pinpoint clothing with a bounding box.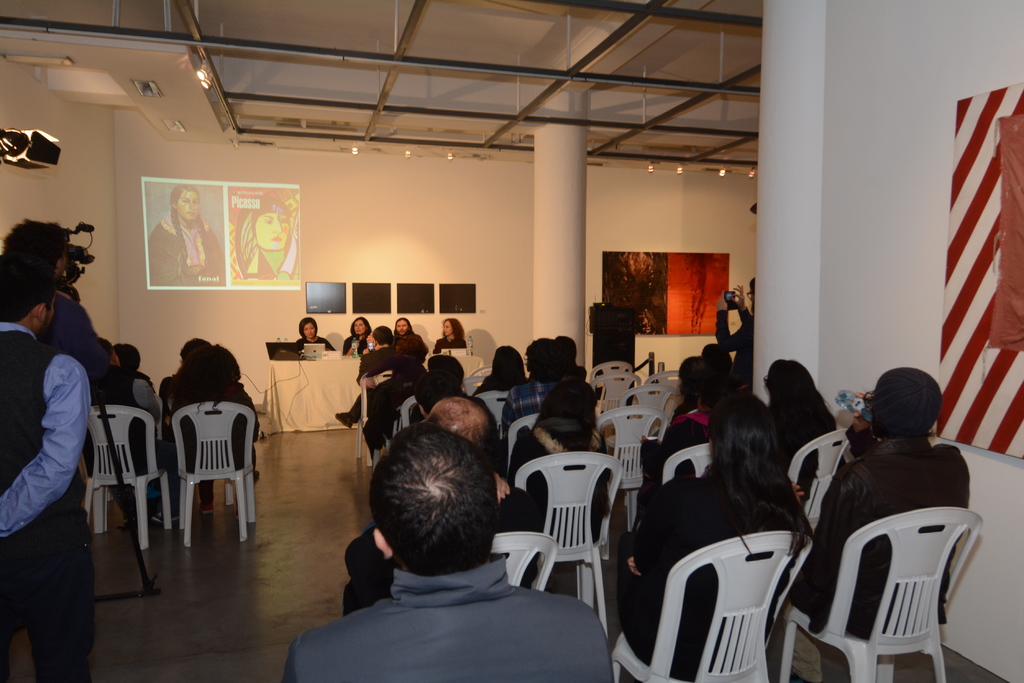
pyautogui.locateOnScreen(501, 365, 543, 441).
